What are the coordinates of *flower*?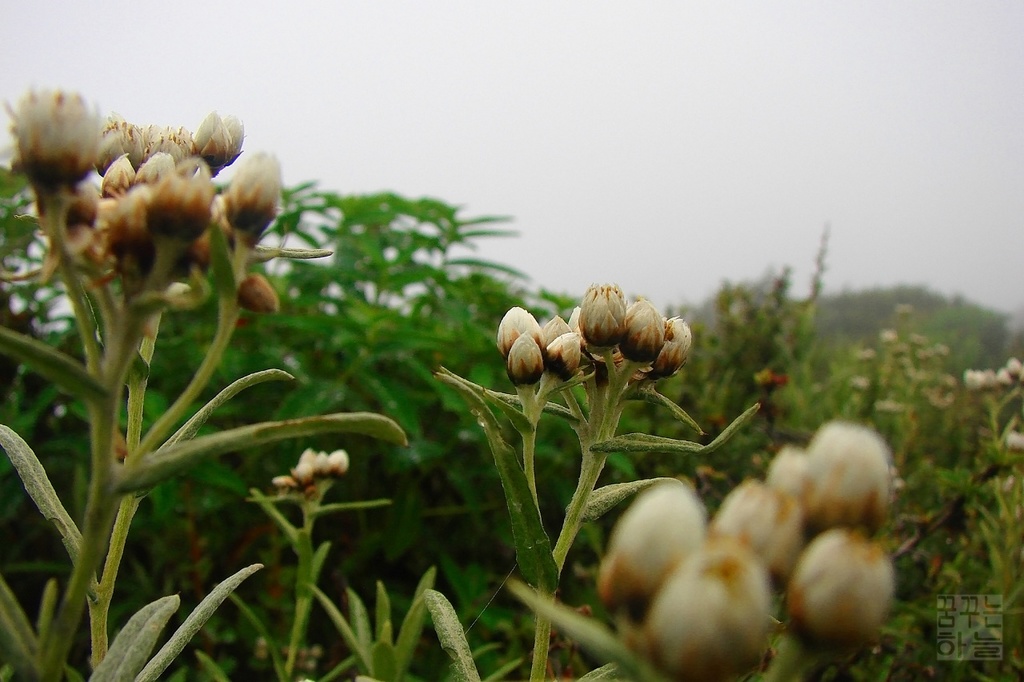
x1=799, y1=421, x2=890, y2=535.
